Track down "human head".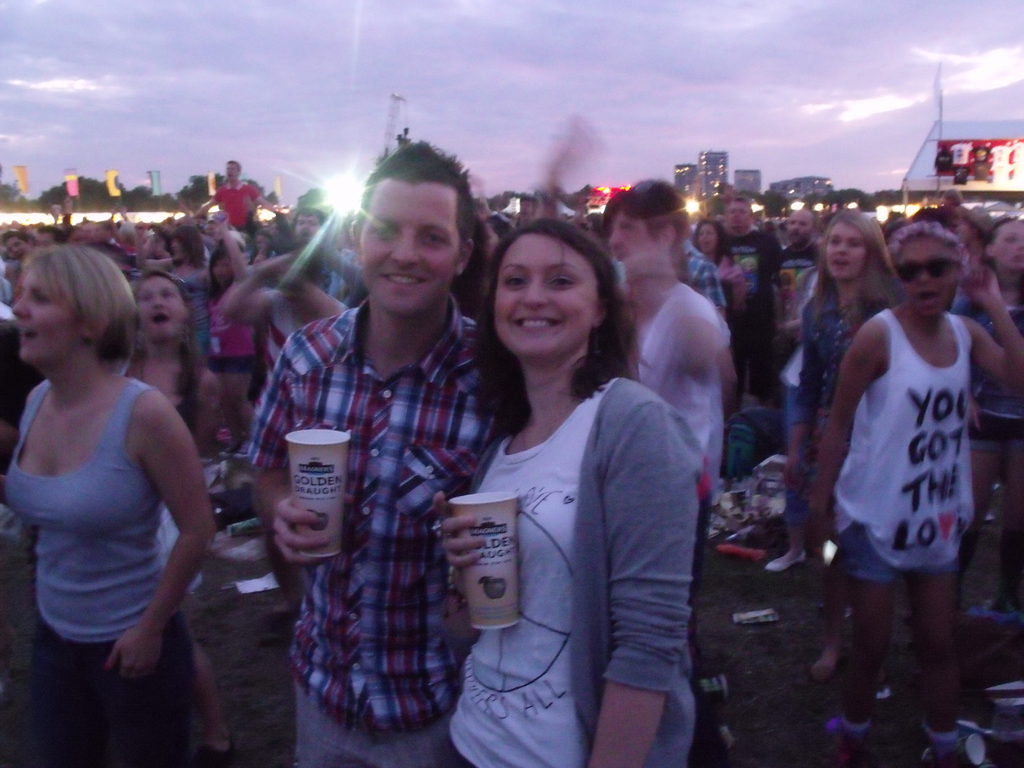
Tracked to bbox=(333, 141, 486, 316).
